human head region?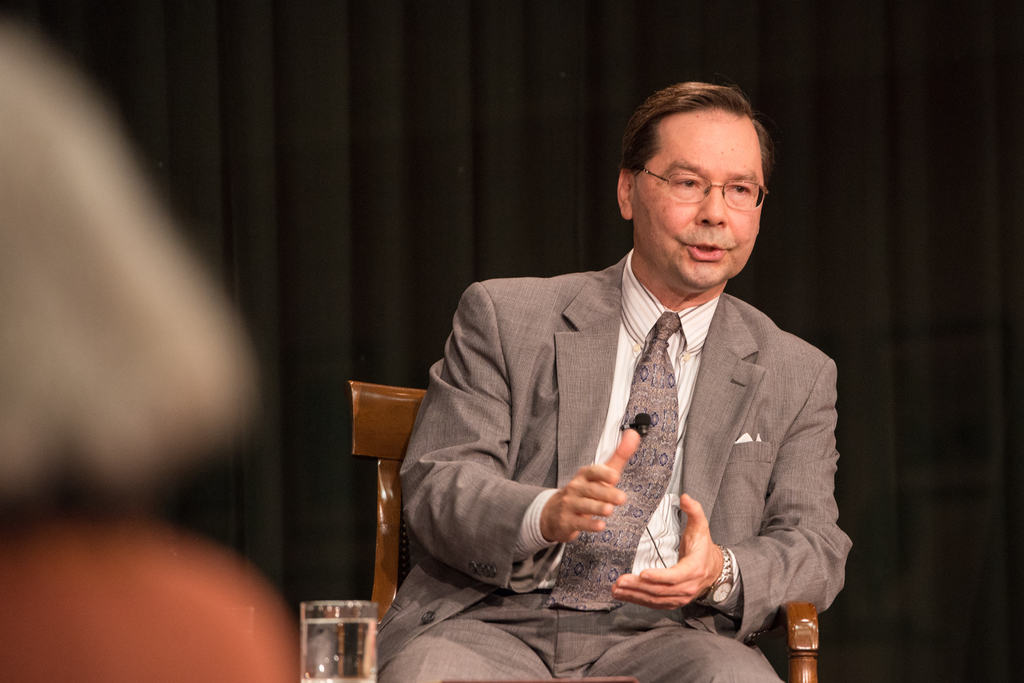
609,76,797,258
